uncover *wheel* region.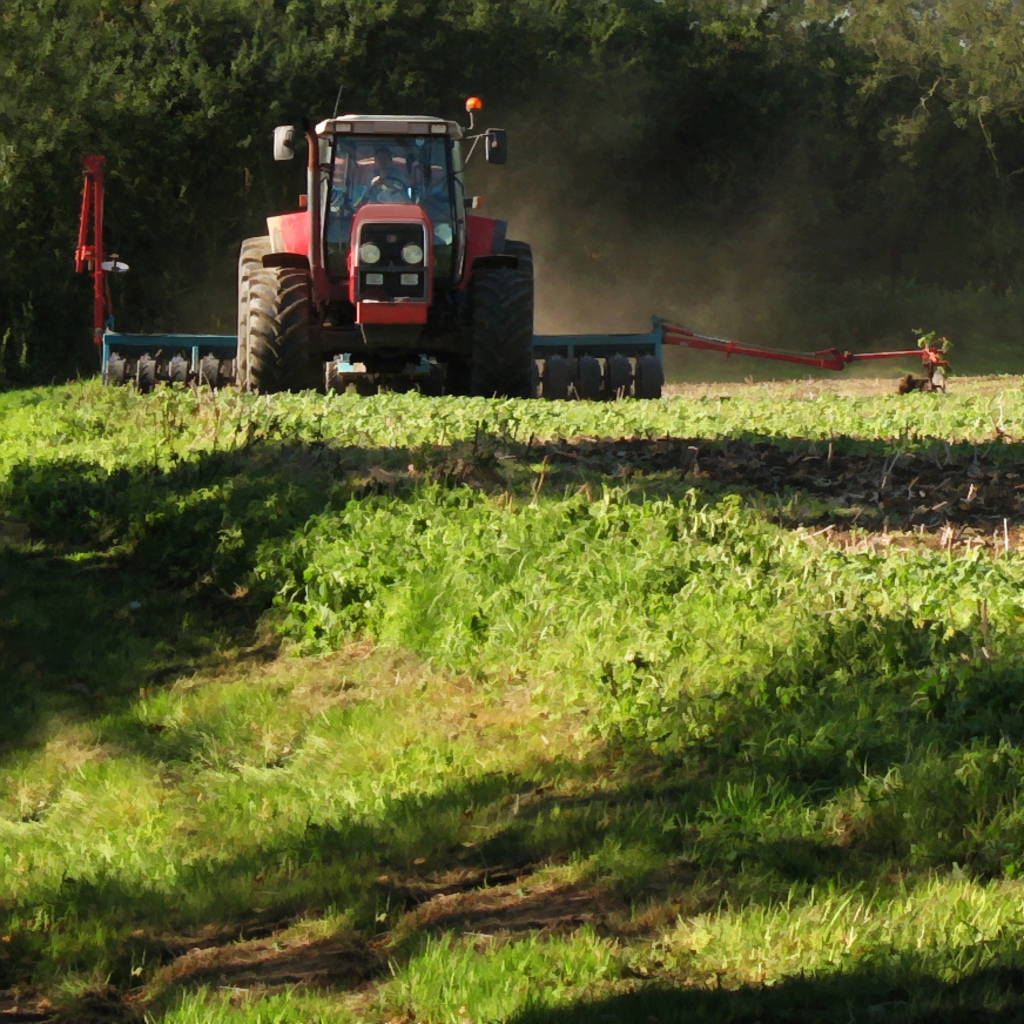
Uncovered: [101, 349, 124, 386].
